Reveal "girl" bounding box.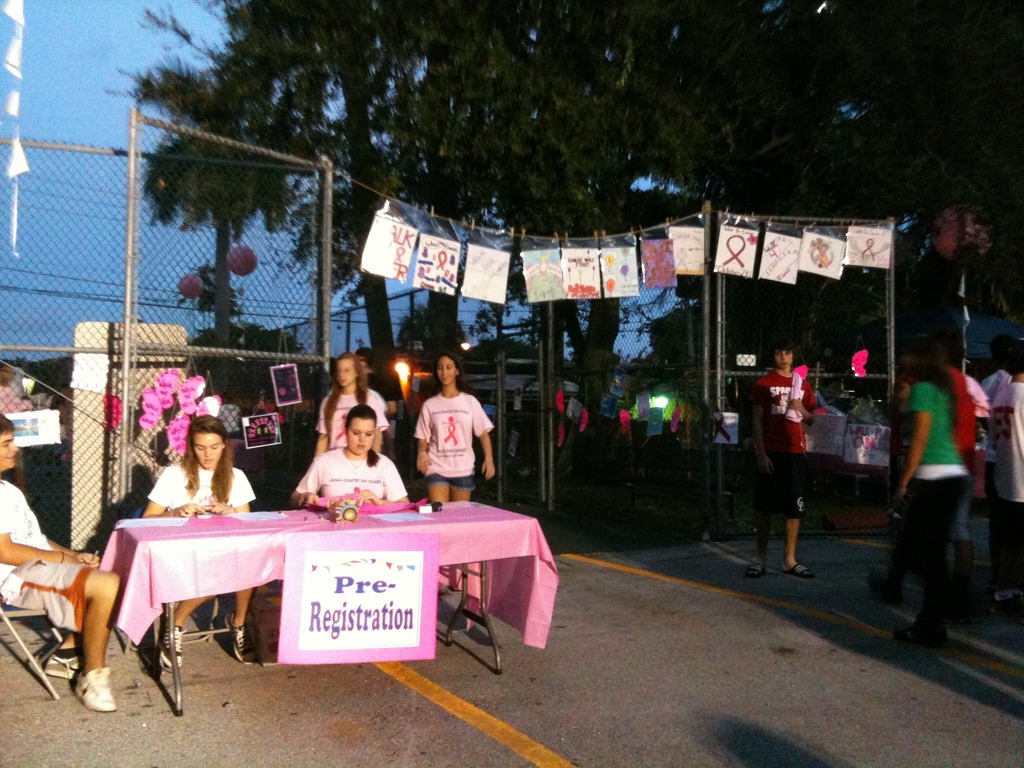
Revealed: bbox=[308, 352, 387, 463].
